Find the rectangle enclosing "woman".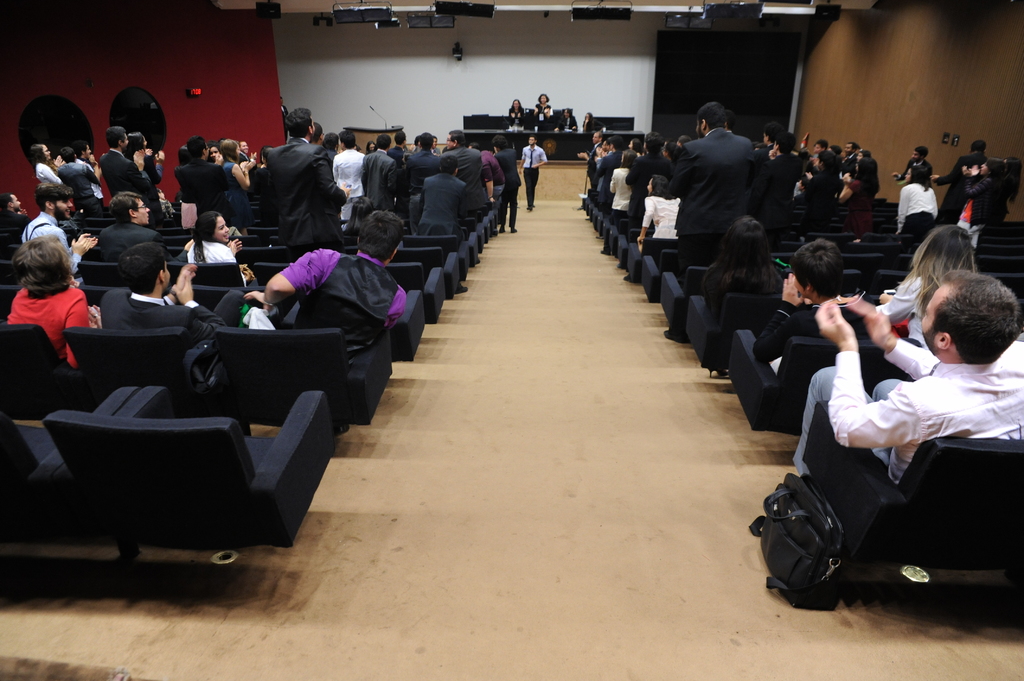
{"x1": 184, "y1": 205, "x2": 253, "y2": 285}.
